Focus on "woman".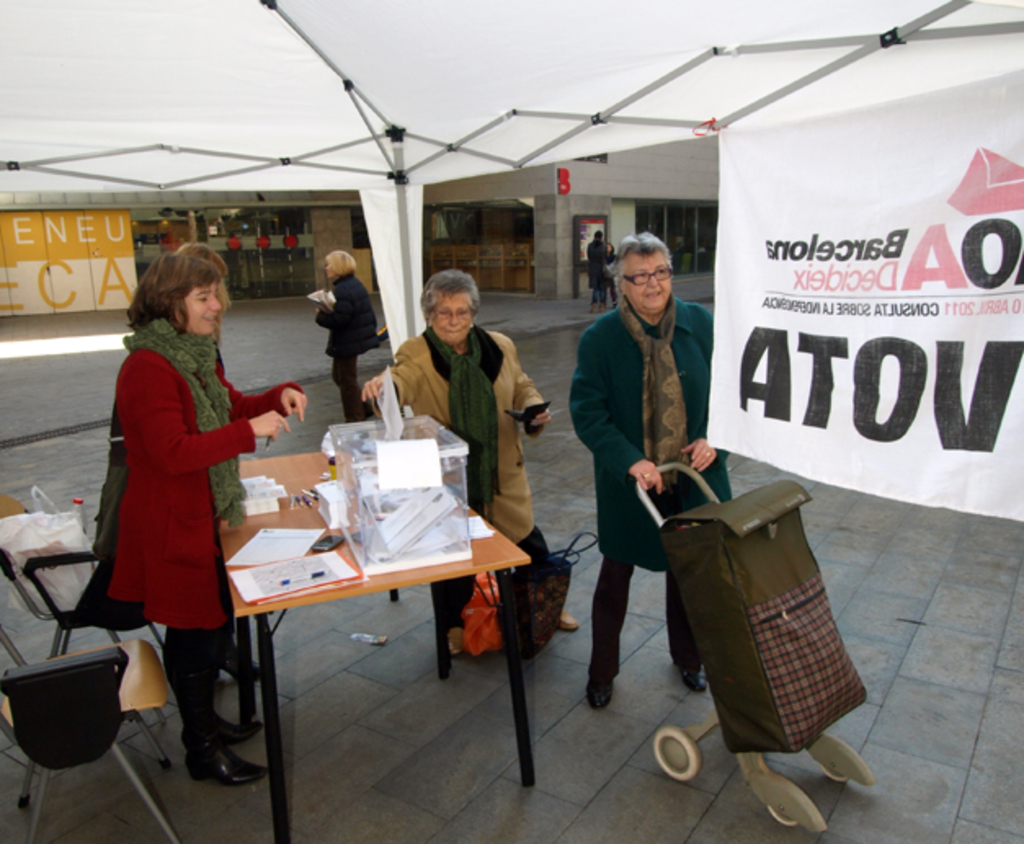
Focused at [317, 258, 382, 434].
